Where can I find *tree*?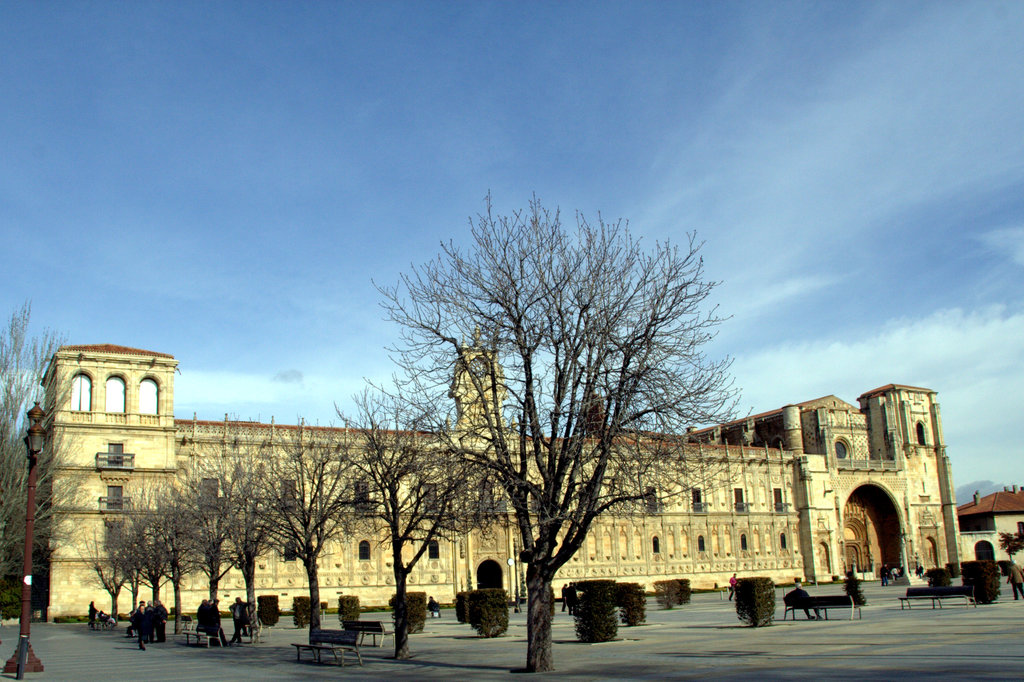
You can find it at [x1=339, y1=385, x2=424, y2=644].
